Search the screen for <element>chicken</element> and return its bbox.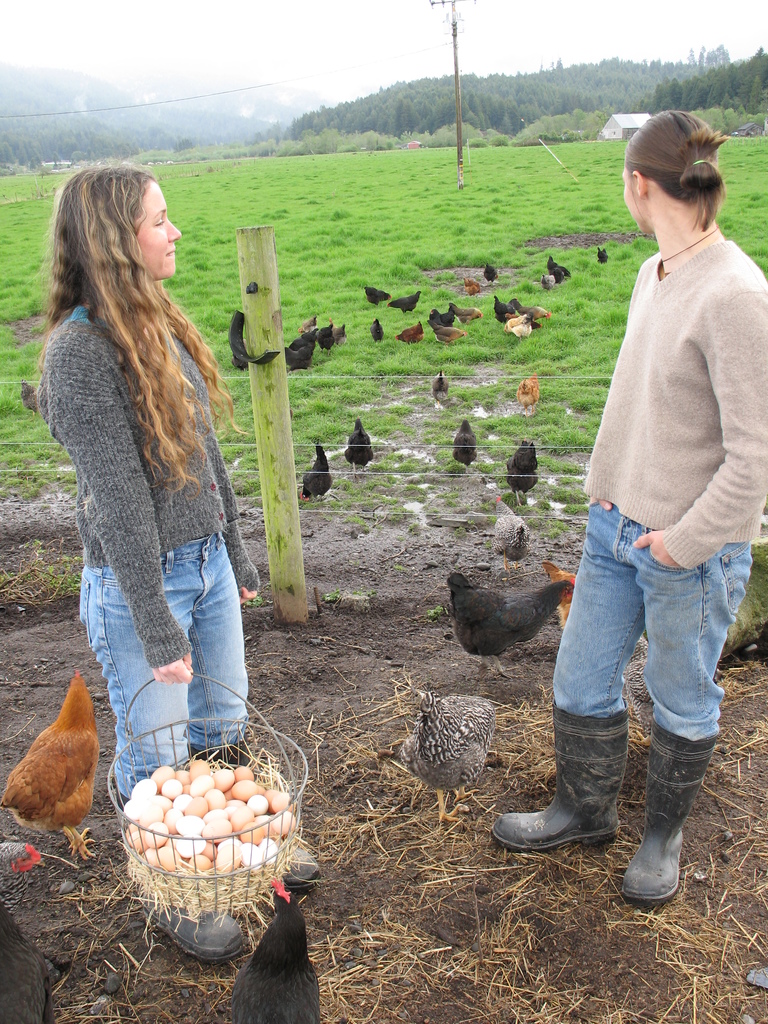
Found: box=[427, 367, 453, 406].
